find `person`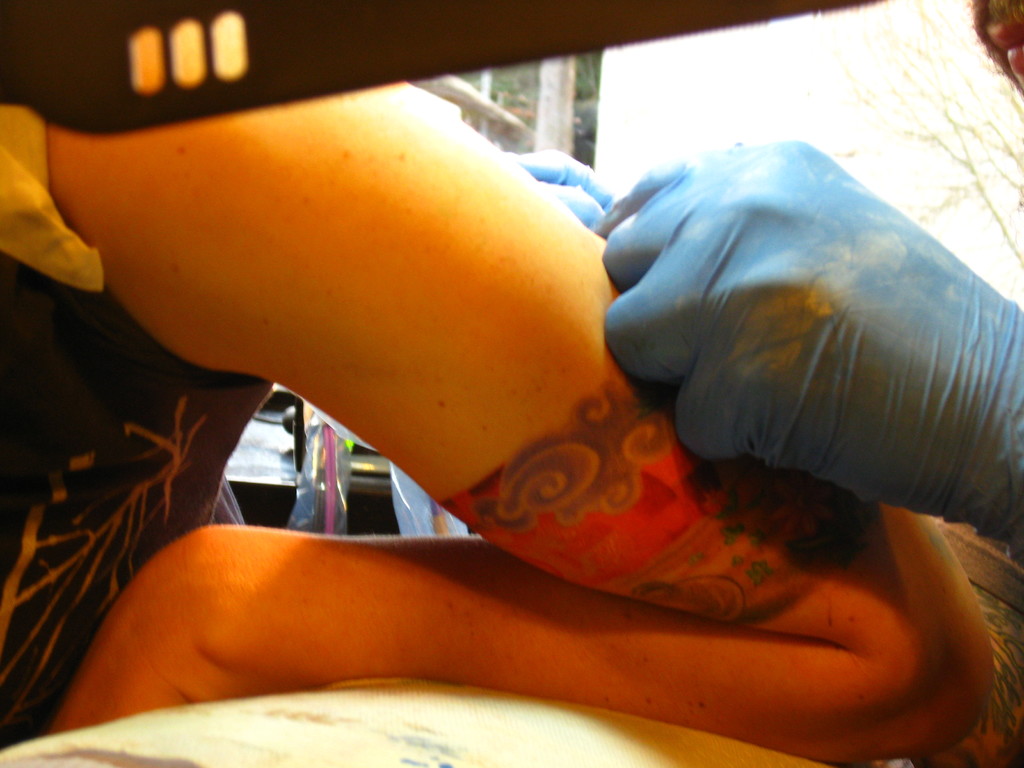
pyautogui.locateOnScreen(505, 0, 1023, 767)
